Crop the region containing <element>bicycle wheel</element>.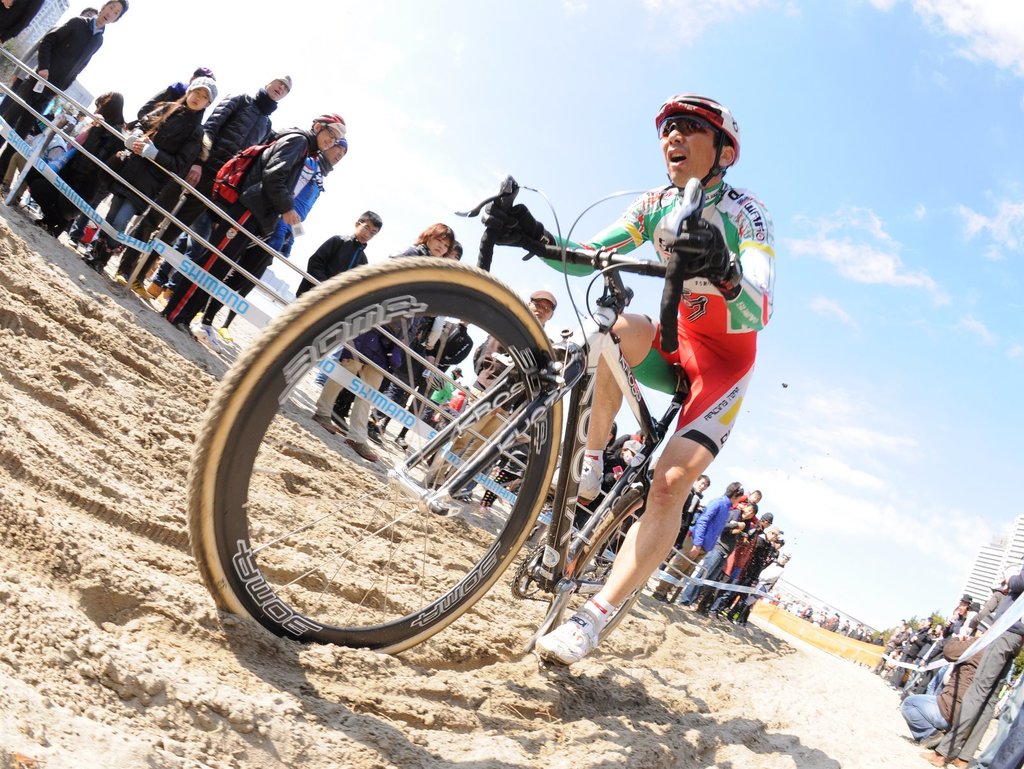
Crop region: (left=536, top=482, right=650, bottom=635).
